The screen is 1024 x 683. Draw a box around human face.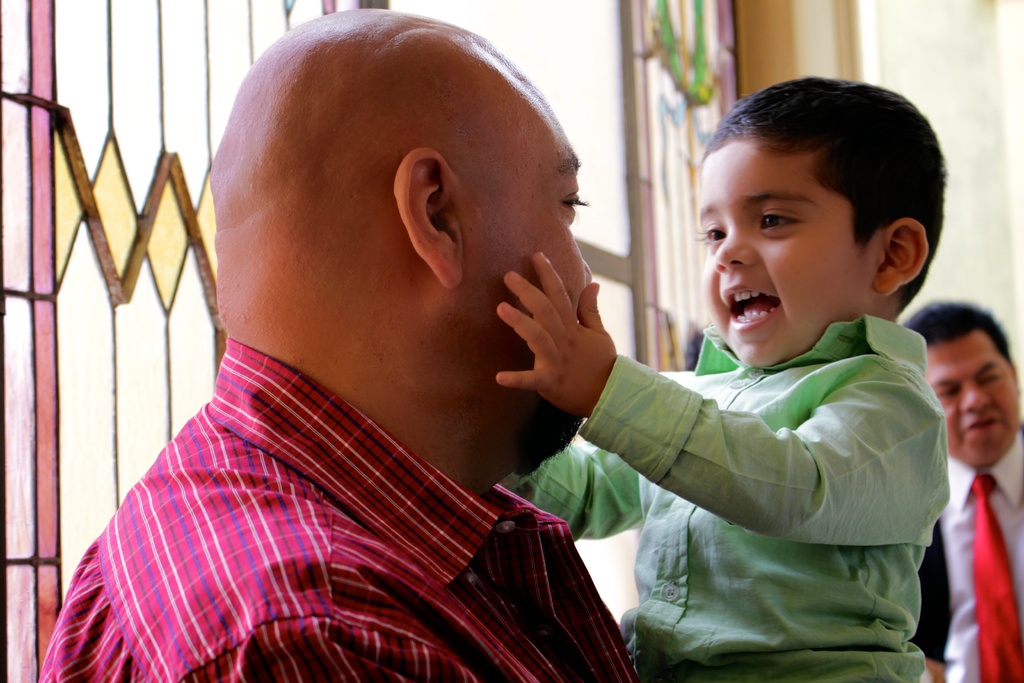
(x1=696, y1=142, x2=885, y2=366).
